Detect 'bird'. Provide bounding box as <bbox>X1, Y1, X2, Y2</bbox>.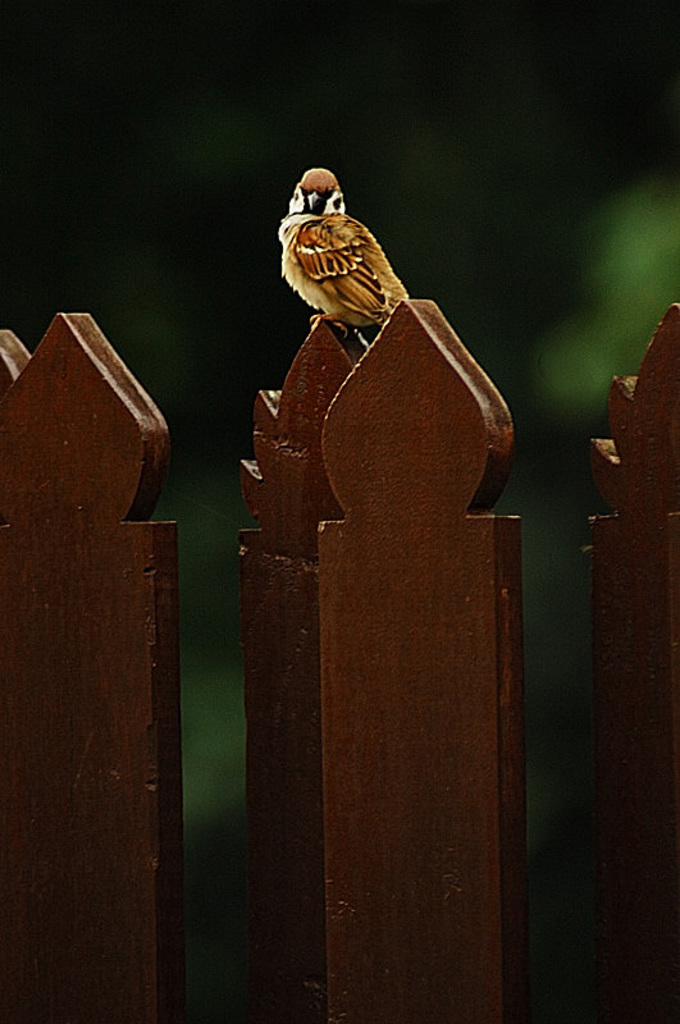
<bbox>266, 157, 414, 356</bbox>.
